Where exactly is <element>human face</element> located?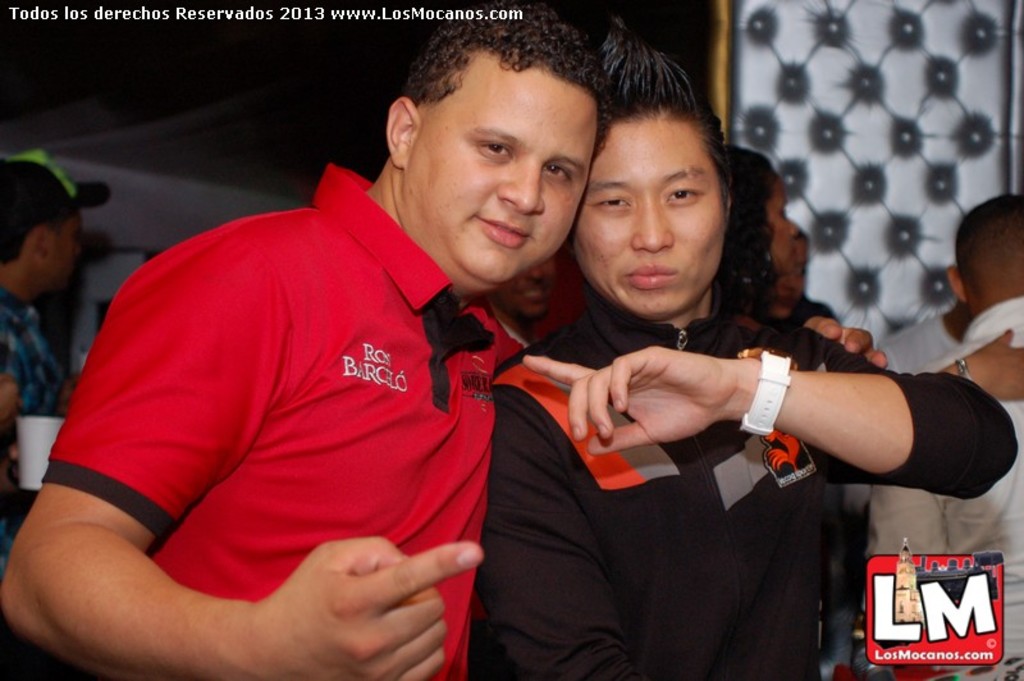
Its bounding box is rect(413, 49, 608, 278).
